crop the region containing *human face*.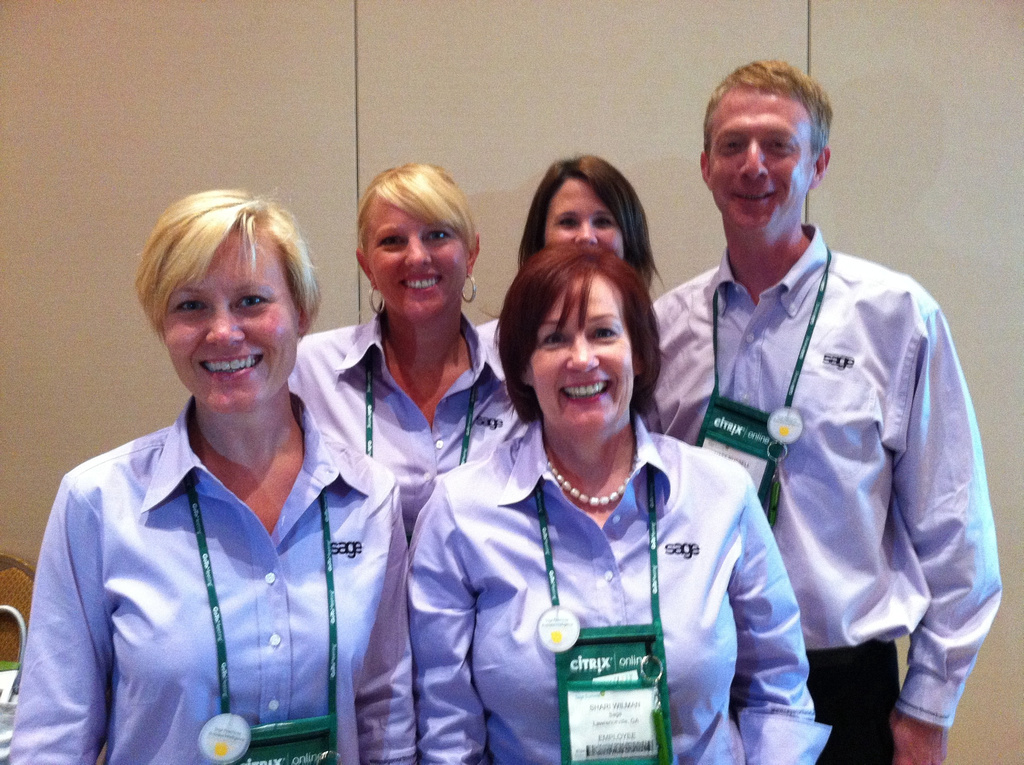
Crop region: region(526, 269, 636, 432).
